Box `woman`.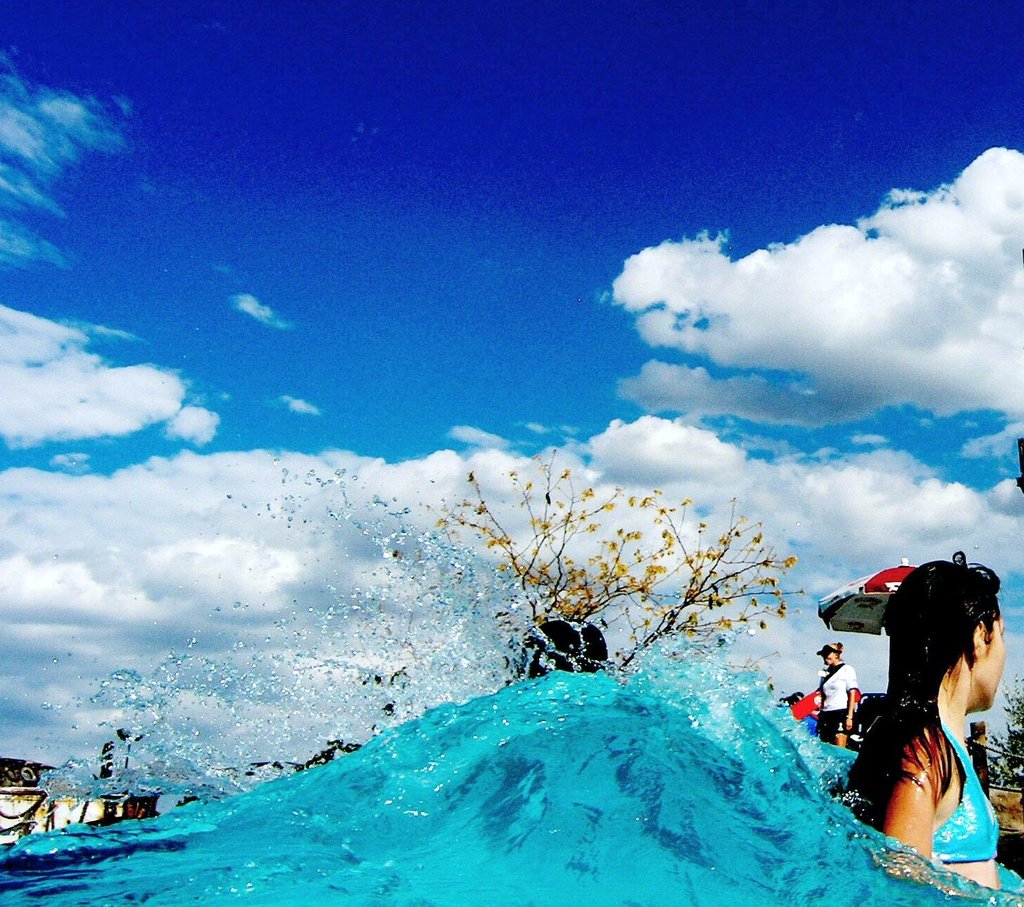
box=[815, 542, 1021, 879].
